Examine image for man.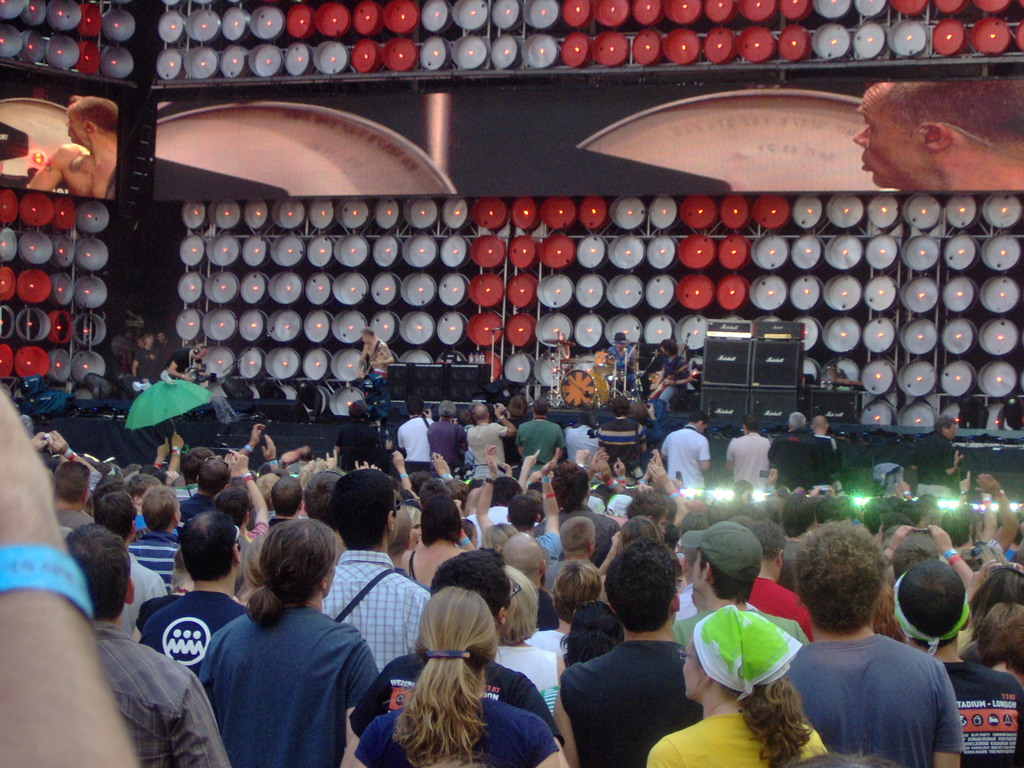
Examination result: locate(174, 445, 205, 500).
